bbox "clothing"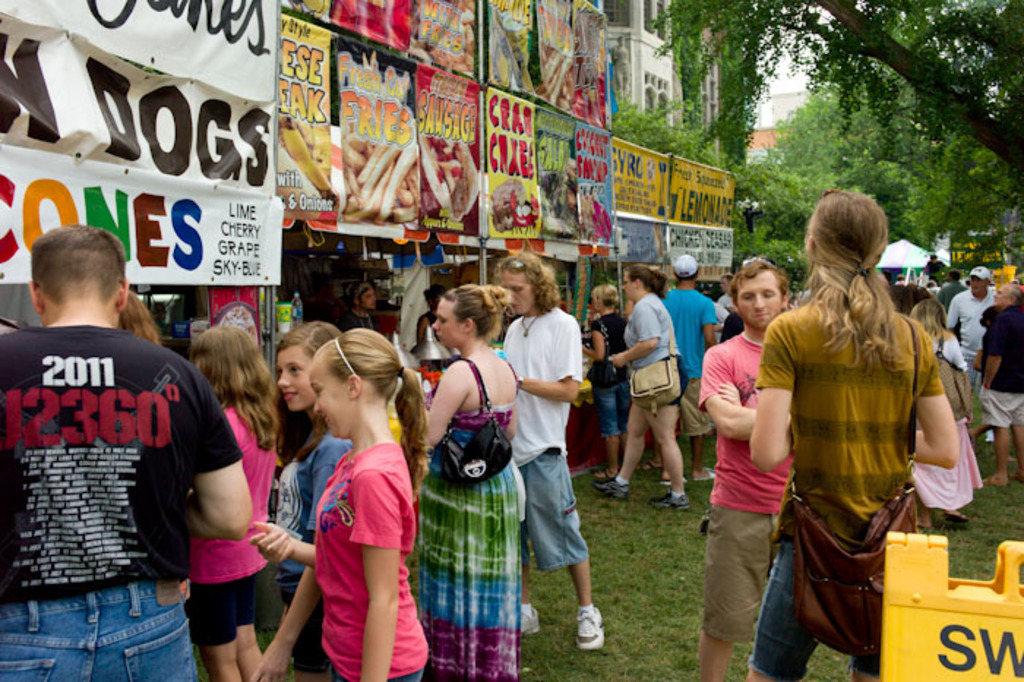
752 293 946 681
